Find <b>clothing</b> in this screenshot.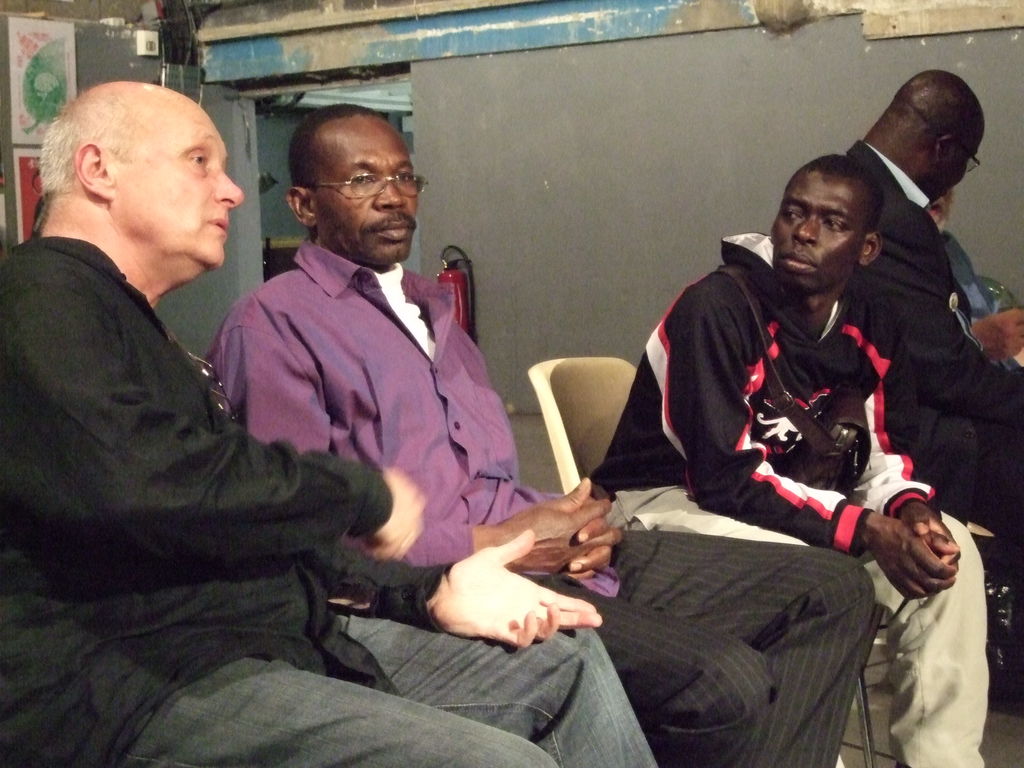
The bounding box for <b>clothing</b> is 225:256:852:760.
